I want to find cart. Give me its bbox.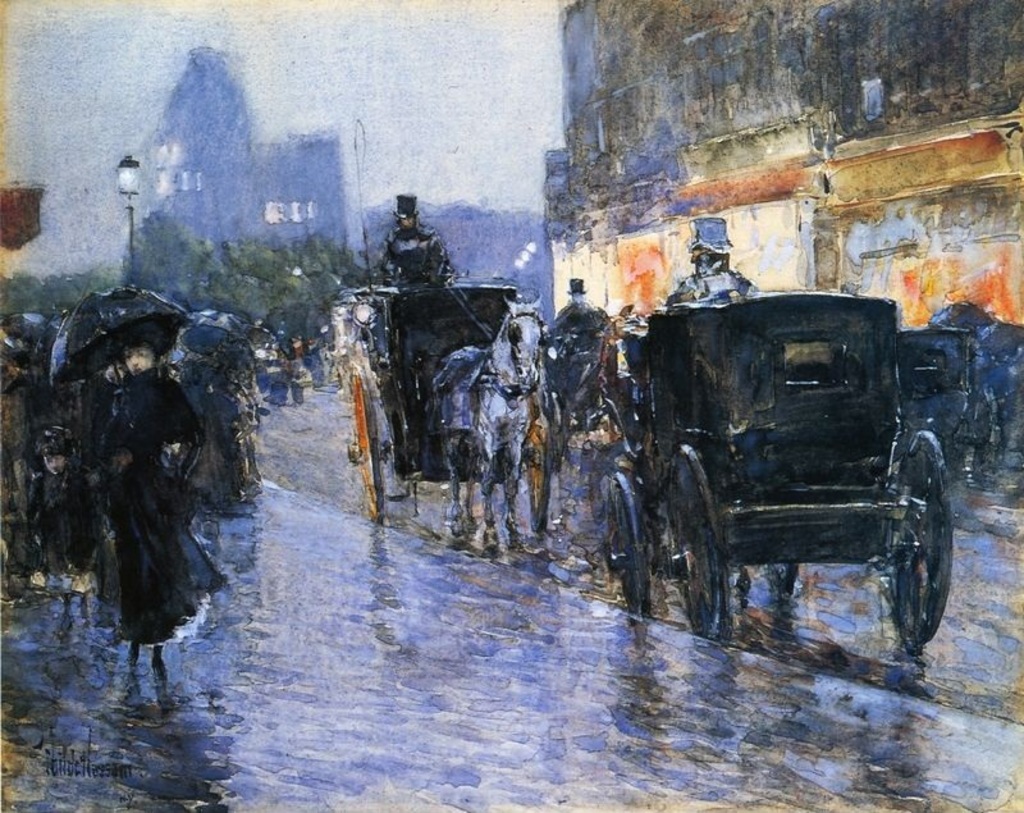
locate(351, 268, 554, 529).
